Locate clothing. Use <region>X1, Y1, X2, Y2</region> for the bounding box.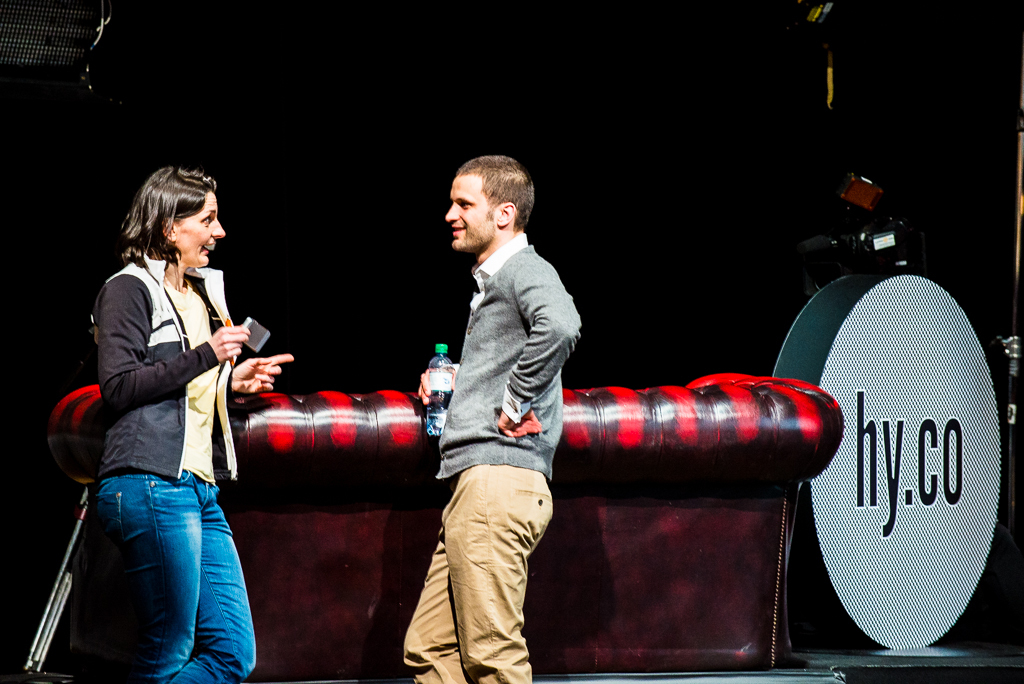
<region>403, 233, 587, 683</region>.
